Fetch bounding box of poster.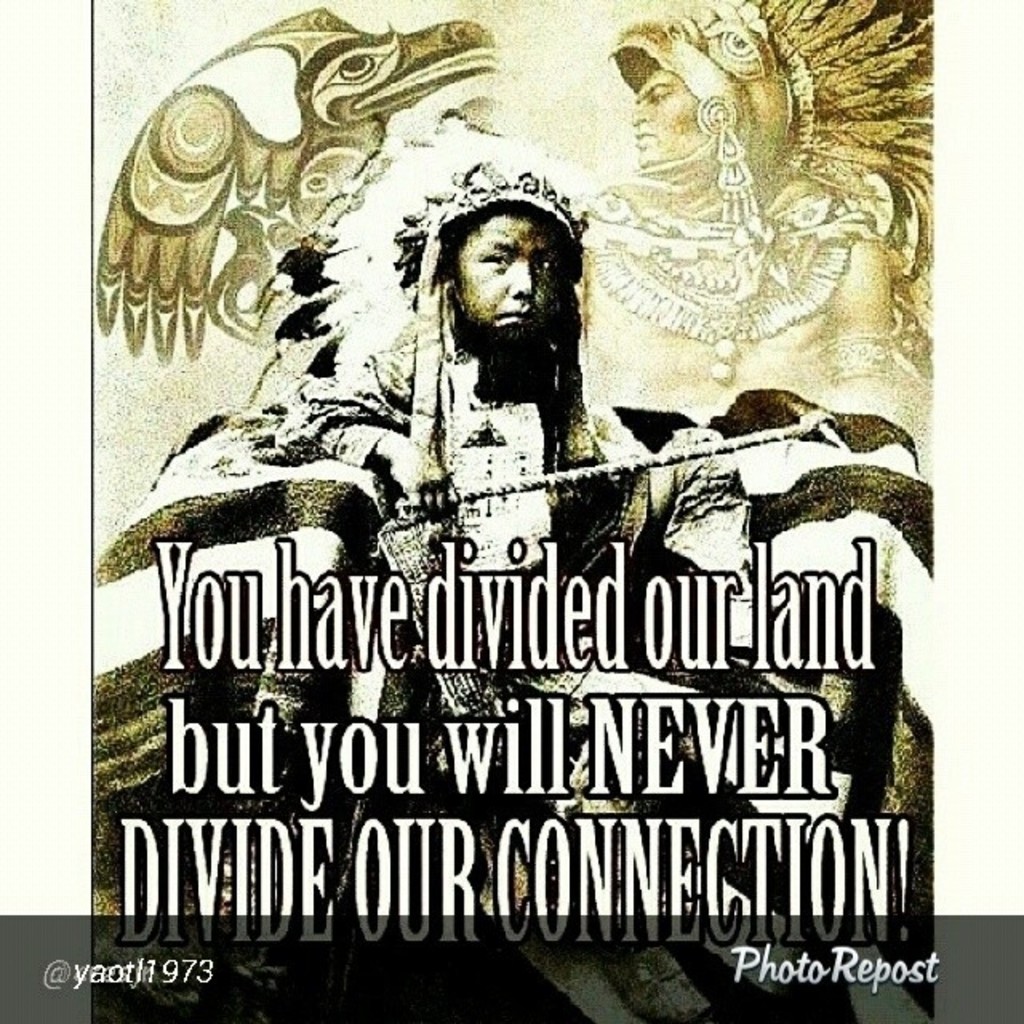
Bbox: x1=0, y1=0, x2=1022, y2=1011.
